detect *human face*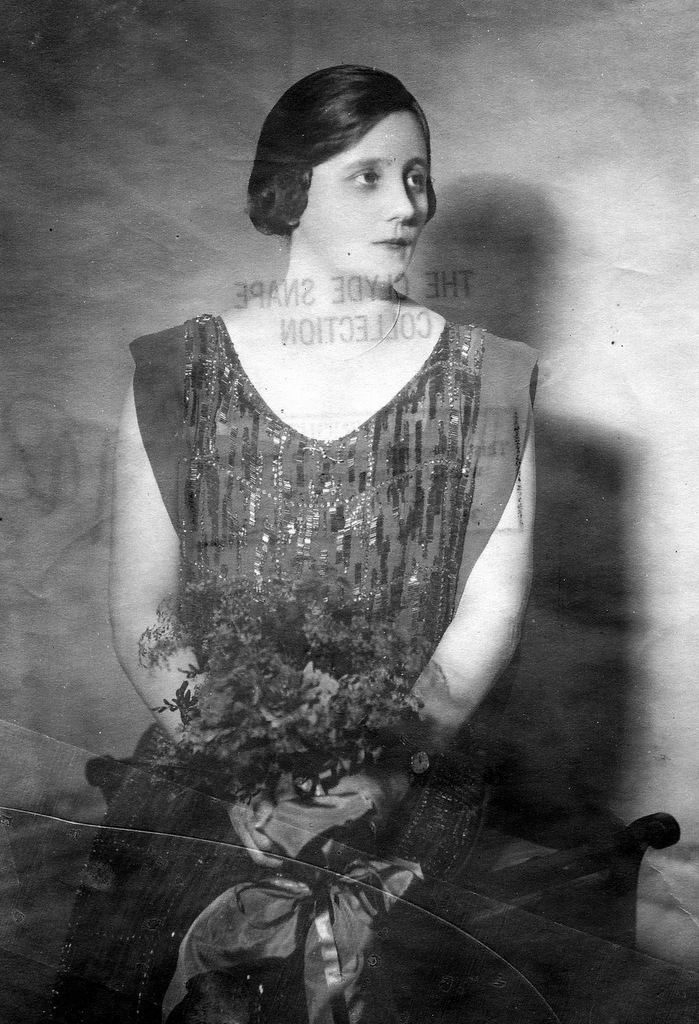
(301,106,434,285)
